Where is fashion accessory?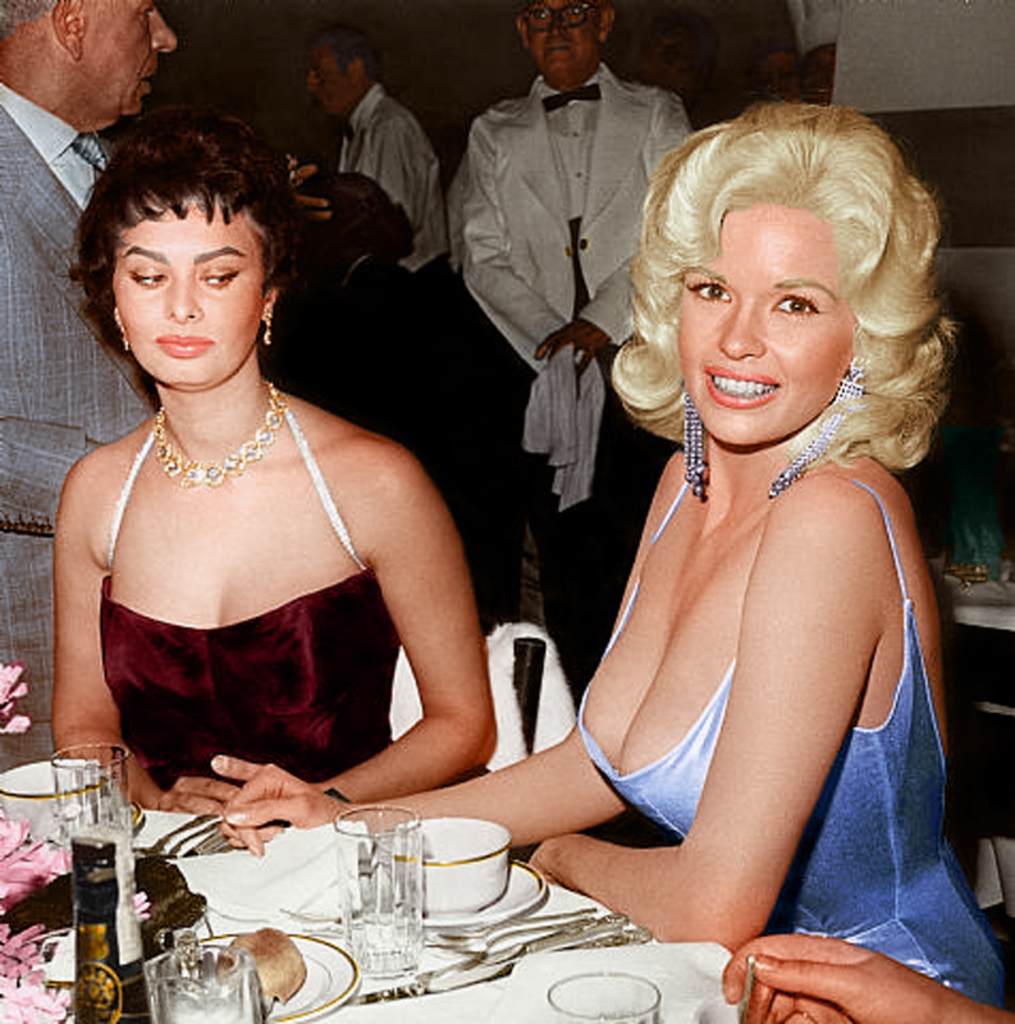
select_region(791, 1009, 818, 1023).
